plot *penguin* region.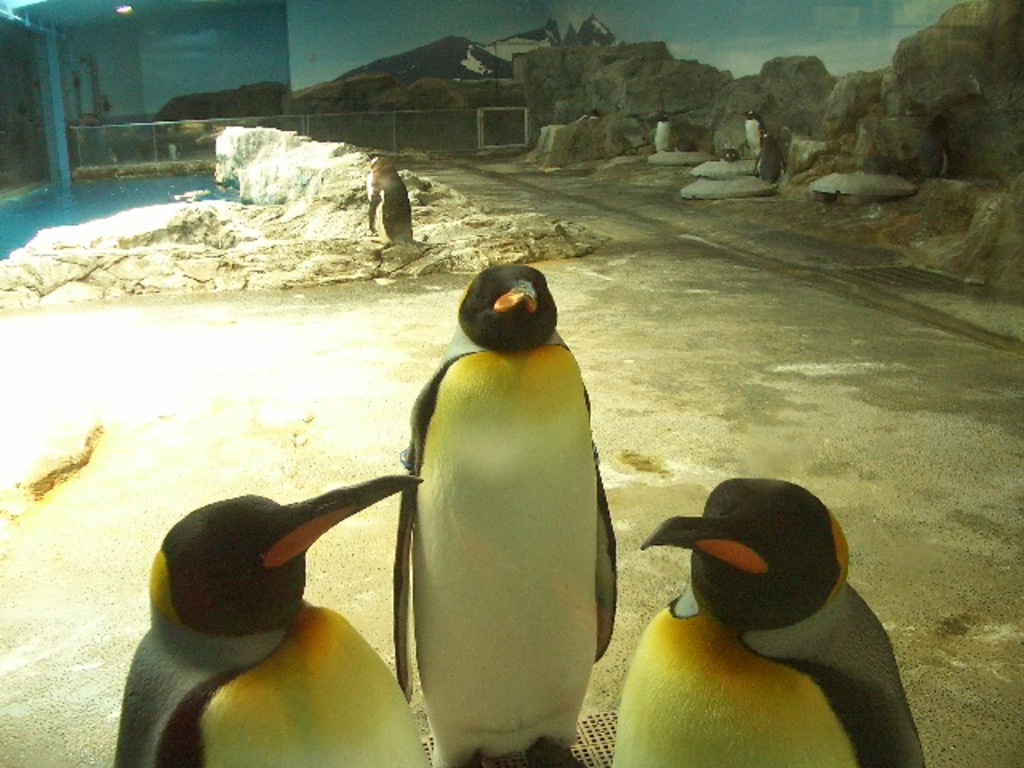
Plotted at x1=608 y1=477 x2=926 y2=766.
